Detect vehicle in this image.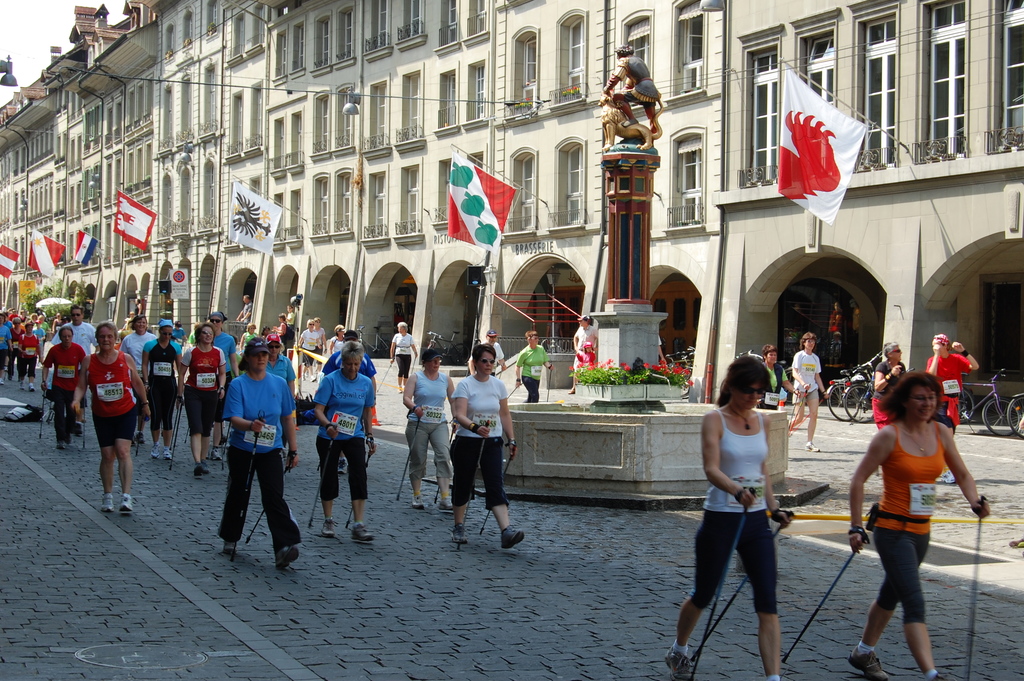
Detection: x1=681 y1=347 x2=696 y2=368.
